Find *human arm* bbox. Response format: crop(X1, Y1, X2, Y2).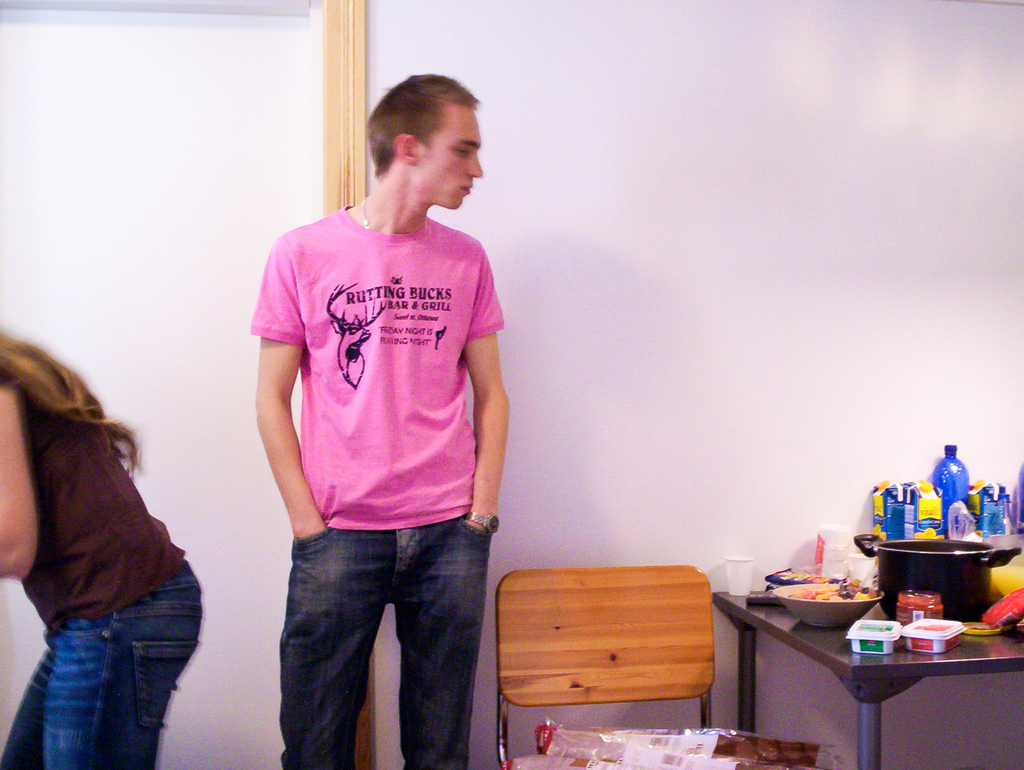
crop(0, 358, 38, 581).
